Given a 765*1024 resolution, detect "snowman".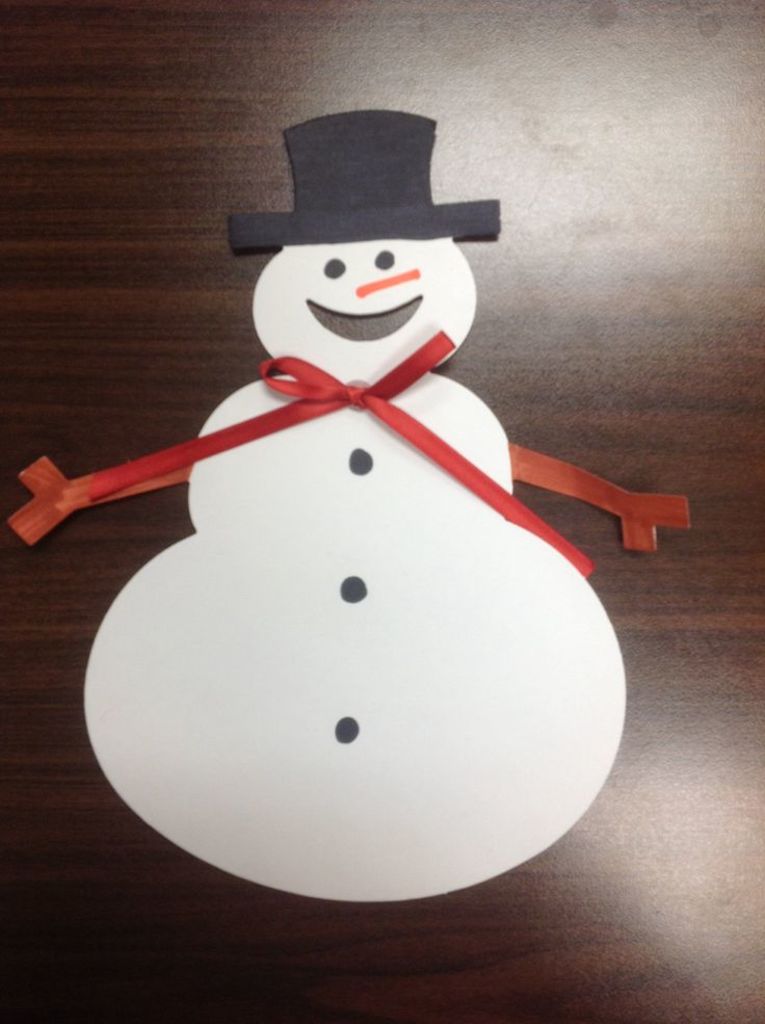
BBox(10, 108, 694, 905).
